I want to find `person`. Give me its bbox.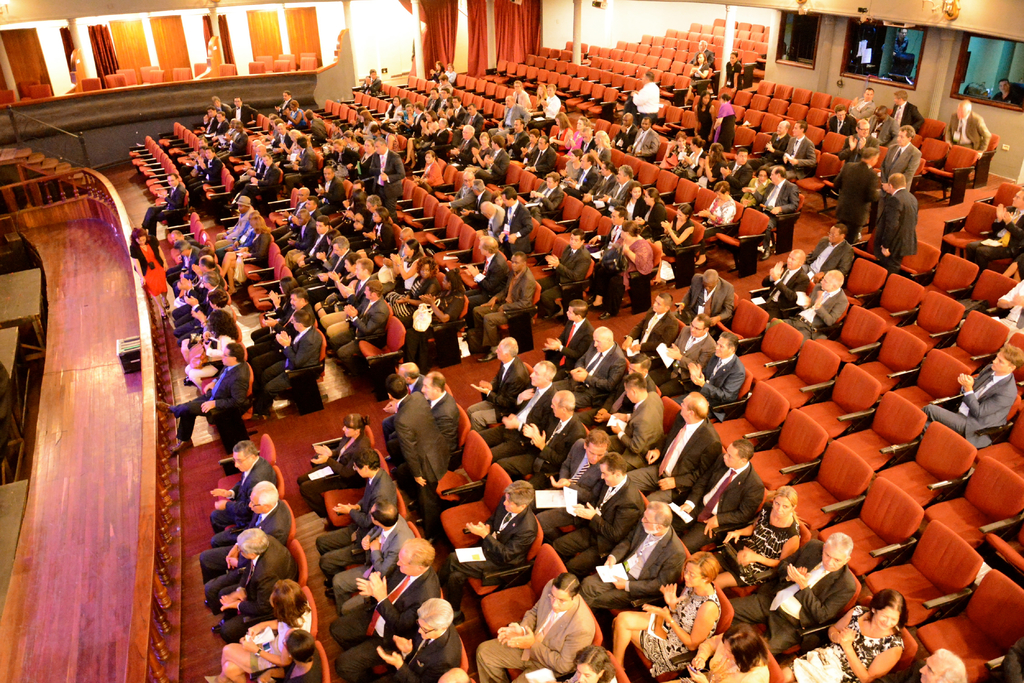
box(211, 444, 280, 546).
